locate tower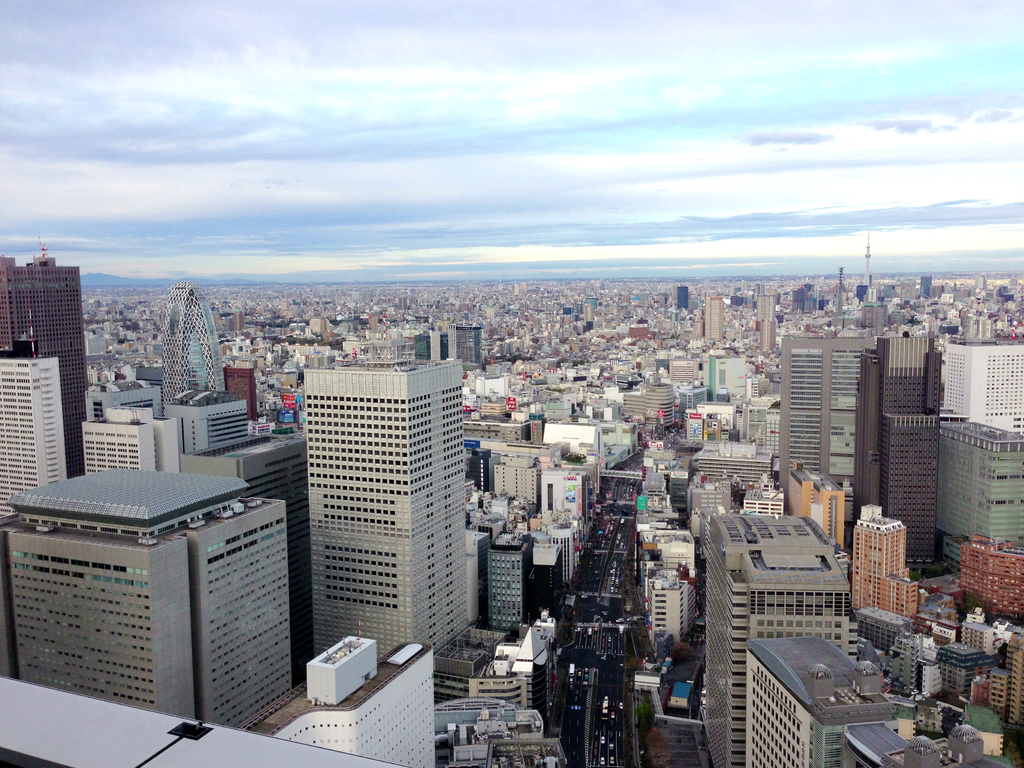
select_region(701, 346, 746, 399)
